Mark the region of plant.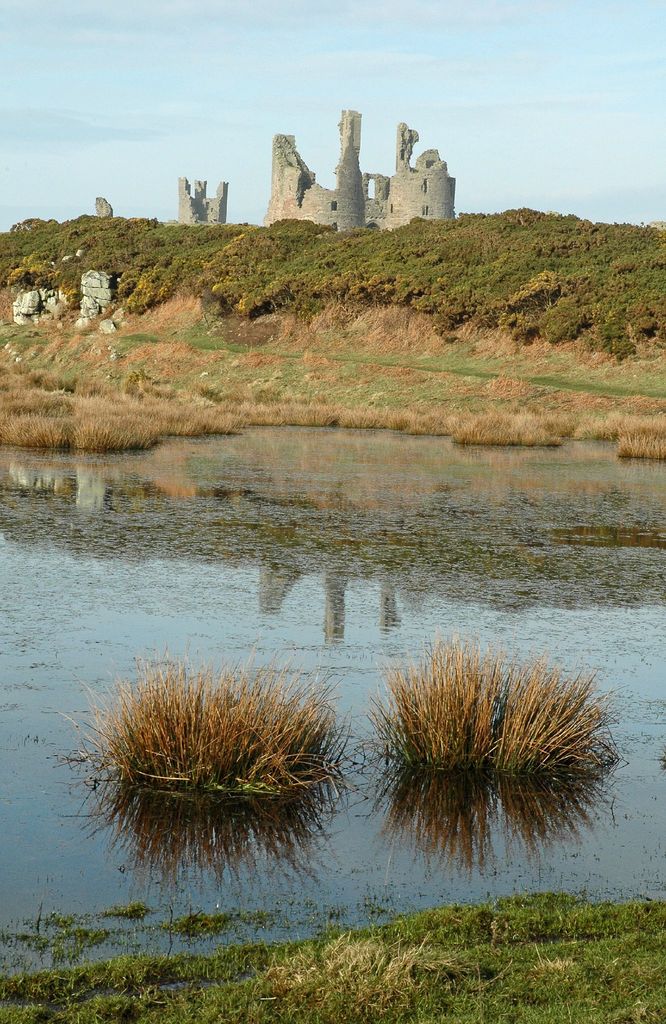
Region: [361, 632, 624, 790].
